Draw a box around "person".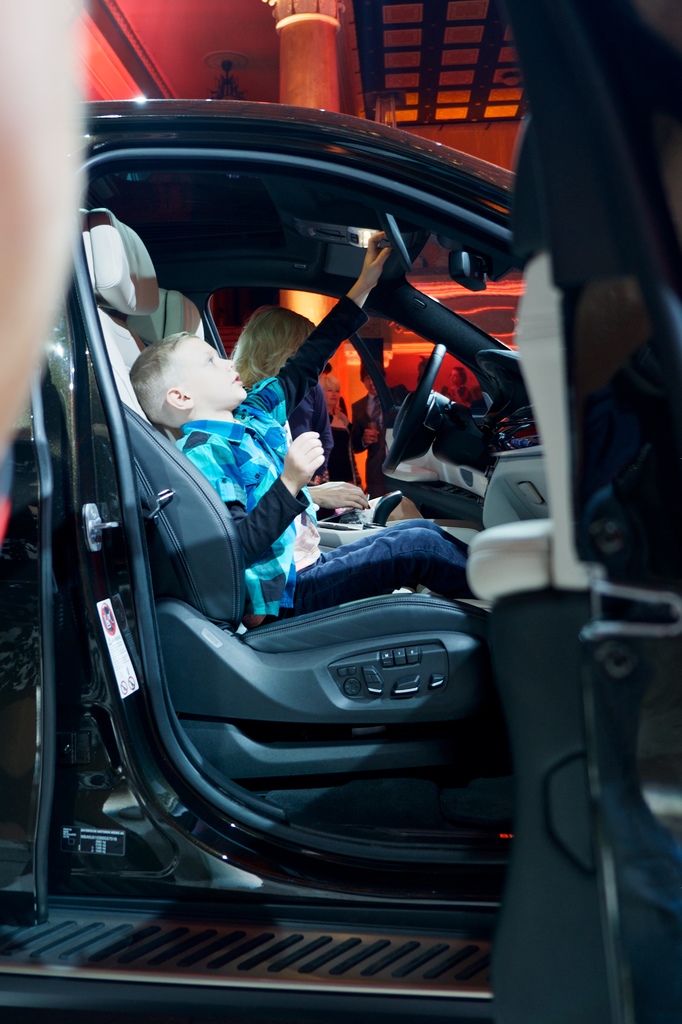
[227,303,443,595].
